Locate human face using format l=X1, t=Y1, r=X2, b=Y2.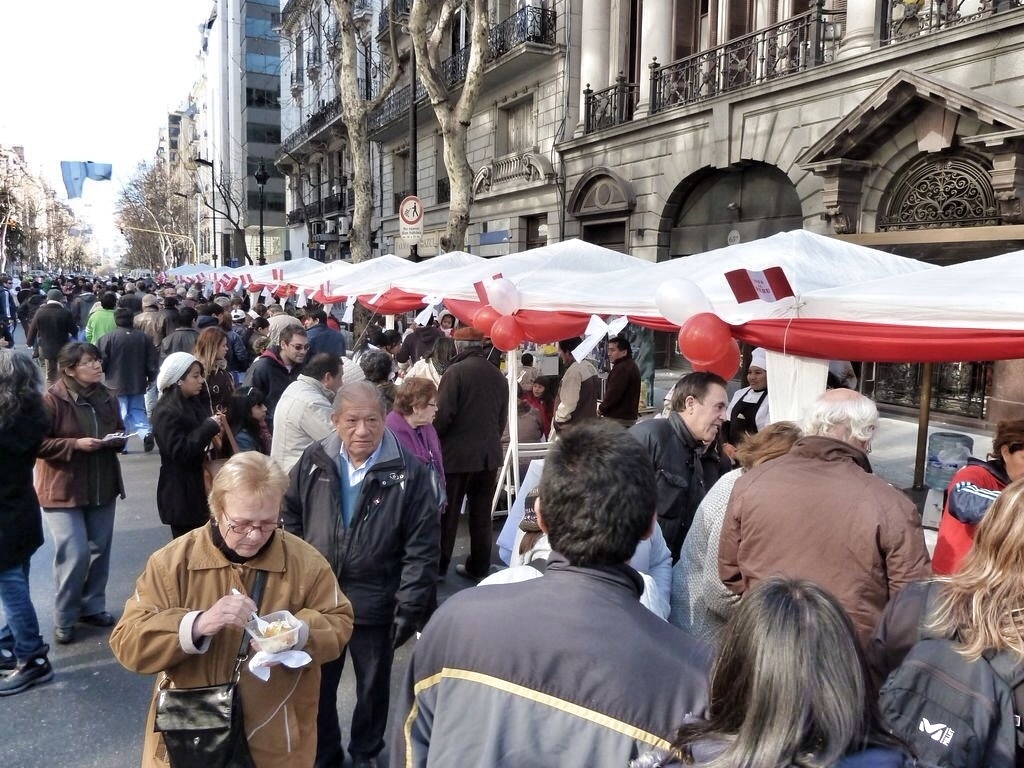
l=285, t=332, r=310, b=358.
